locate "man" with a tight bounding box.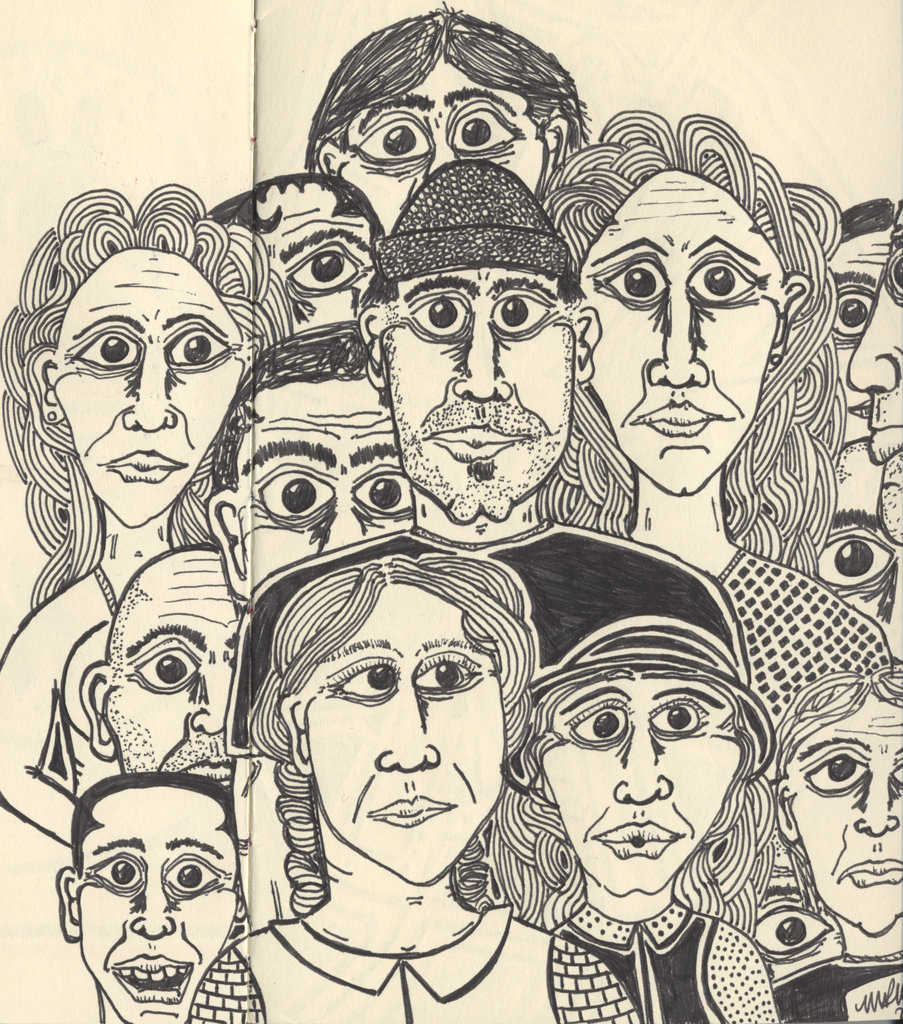
<box>206,323,414,606</box>.
